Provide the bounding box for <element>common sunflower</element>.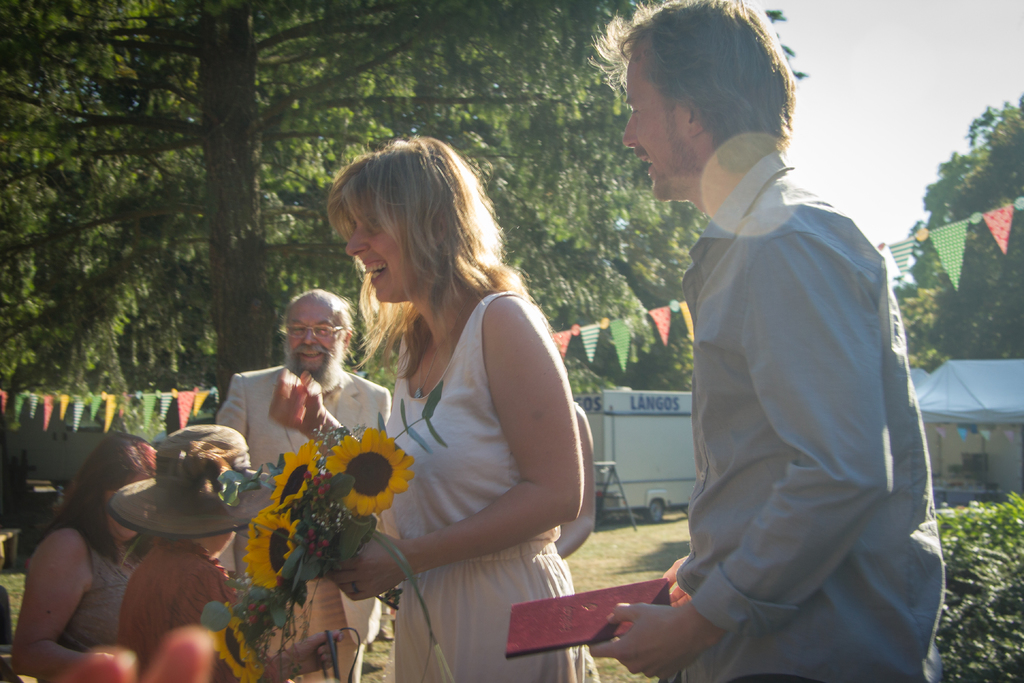
locate(209, 605, 266, 682).
